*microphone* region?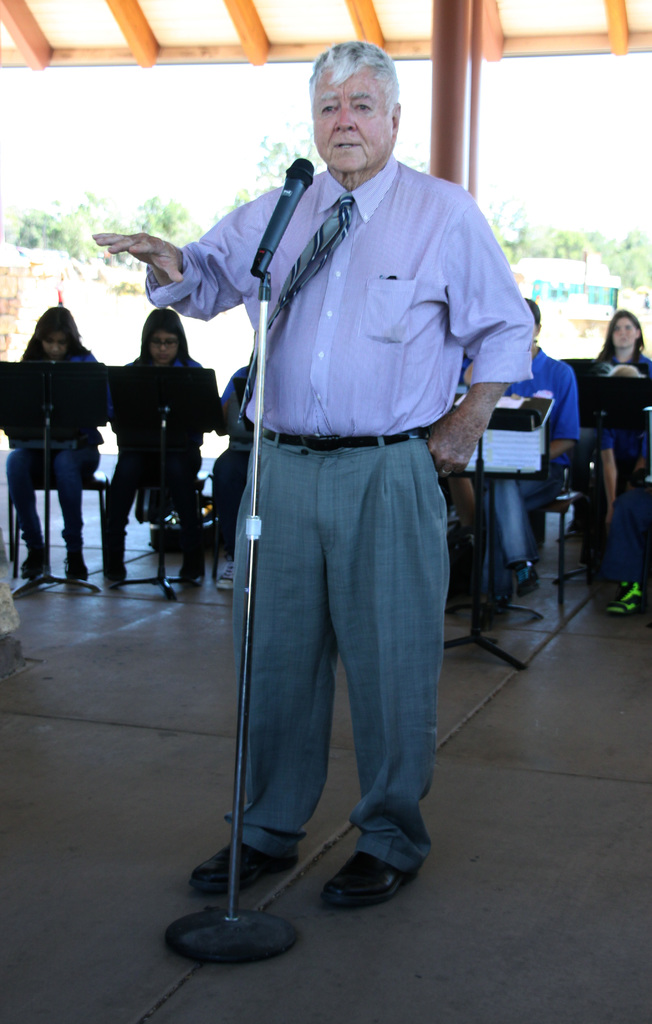
257:154:314:253
